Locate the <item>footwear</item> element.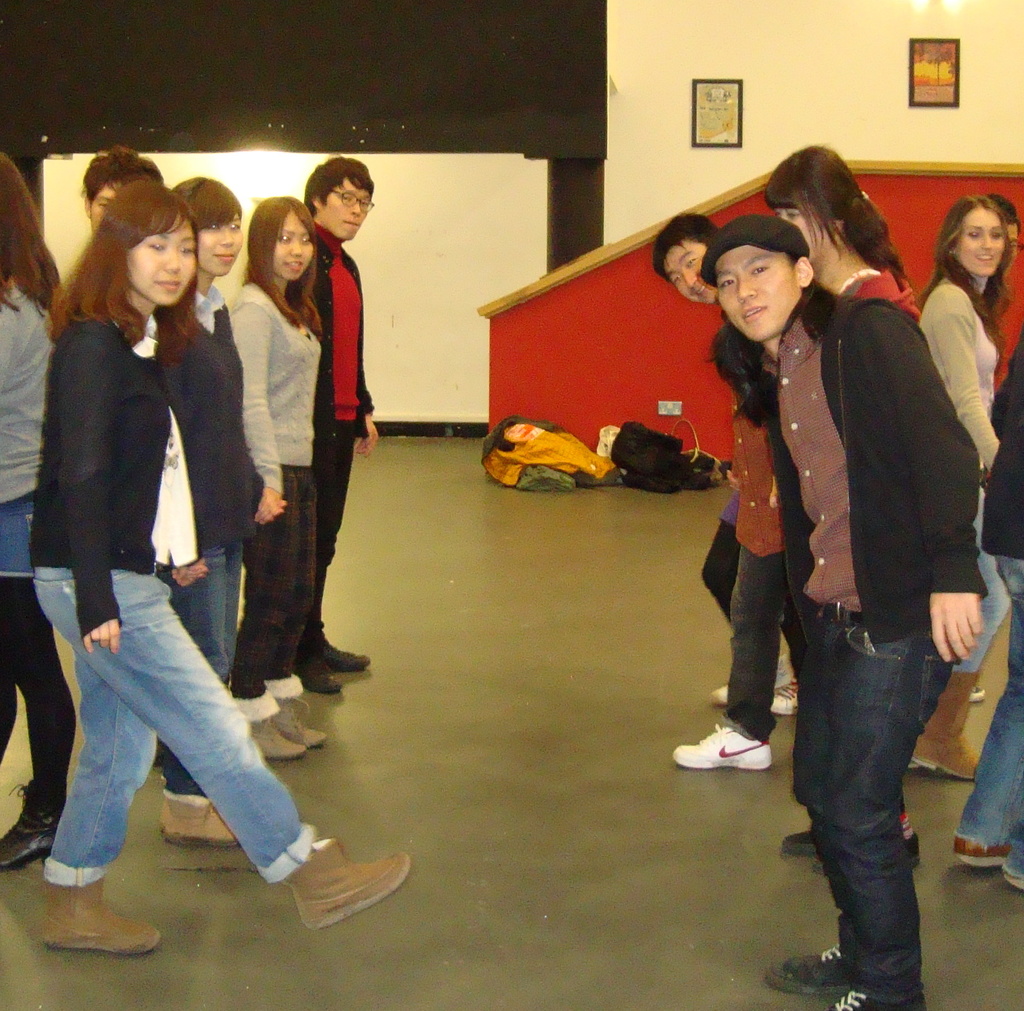
Element bbox: BBox(720, 457, 742, 476).
